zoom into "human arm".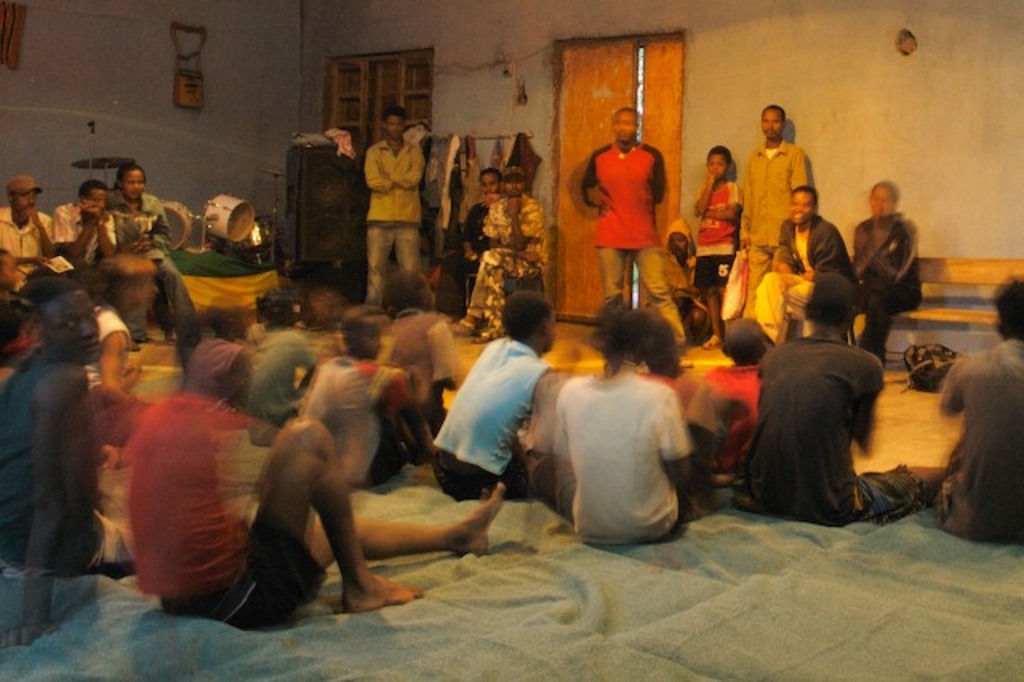
Zoom target: 544,383,581,514.
